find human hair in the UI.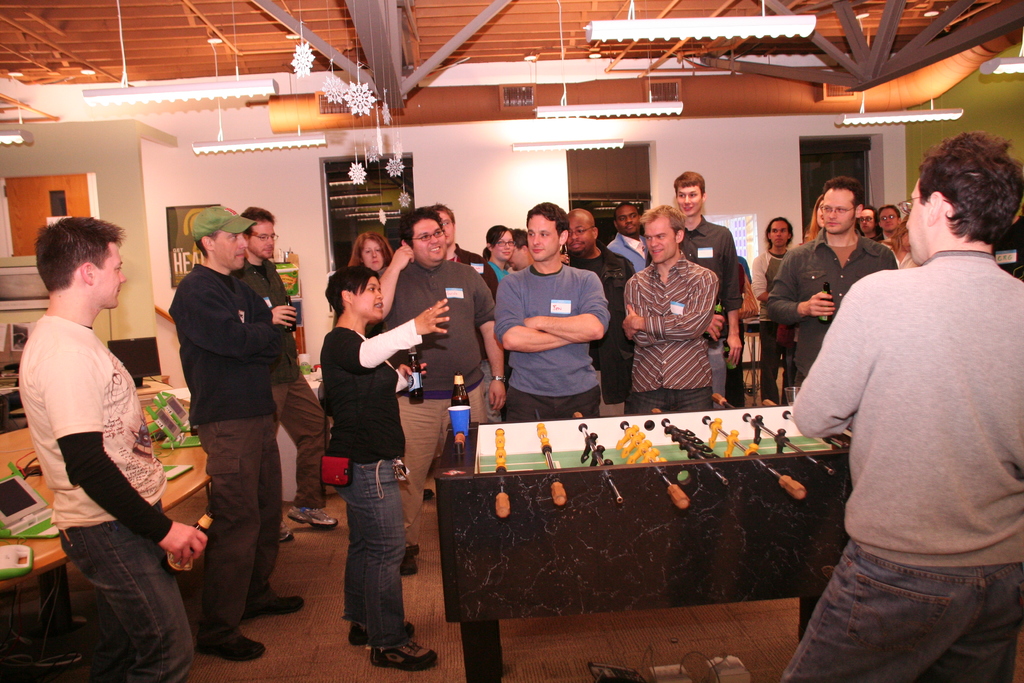
UI element at crop(876, 202, 901, 224).
